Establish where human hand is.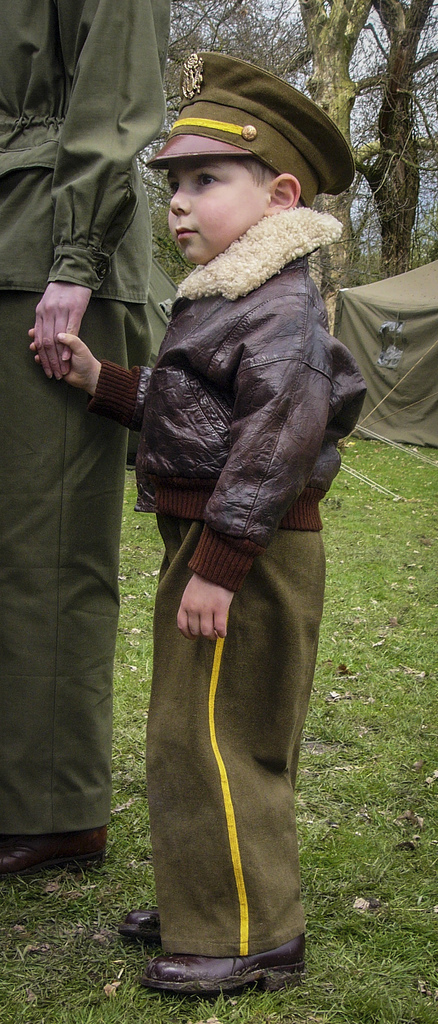
Established at bbox(177, 575, 236, 648).
